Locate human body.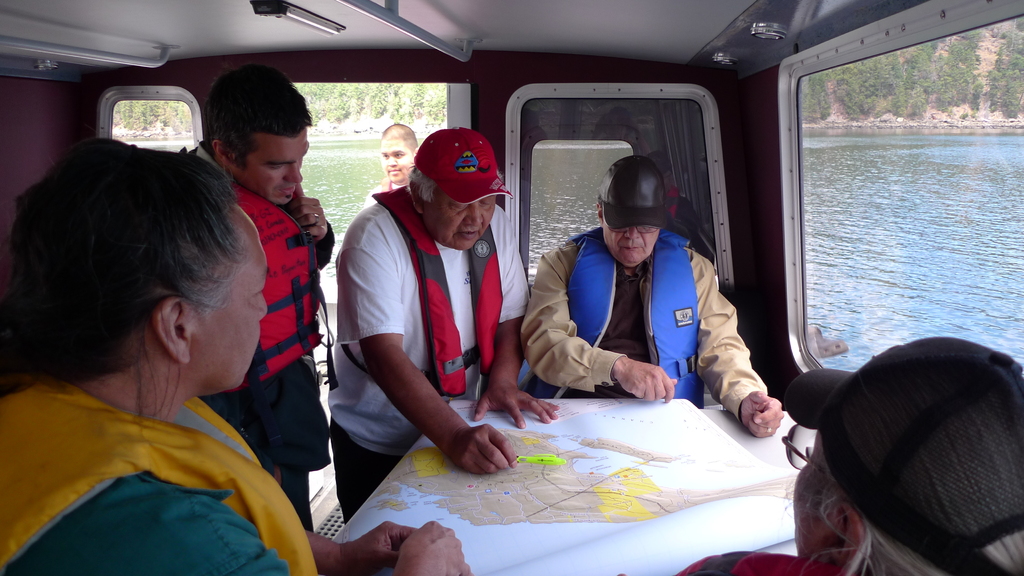
Bounding box: x1=523, y1=133, x2=779, y2=435.
